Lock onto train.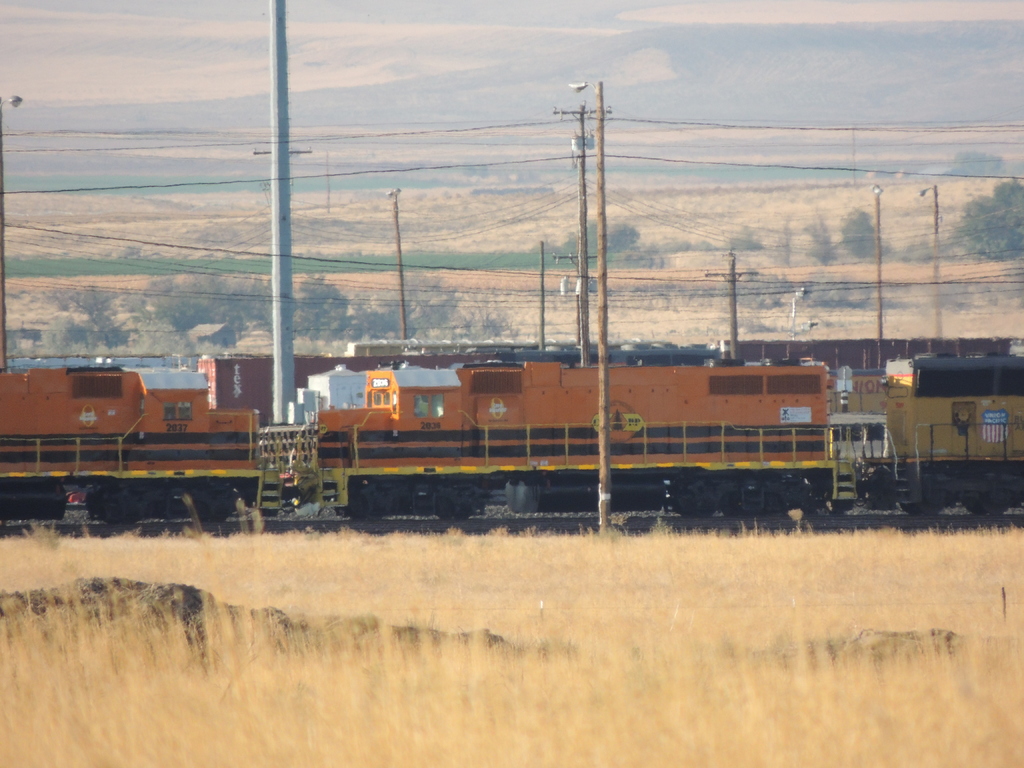
Locked: l=0, t=367, r=827, b=520.
